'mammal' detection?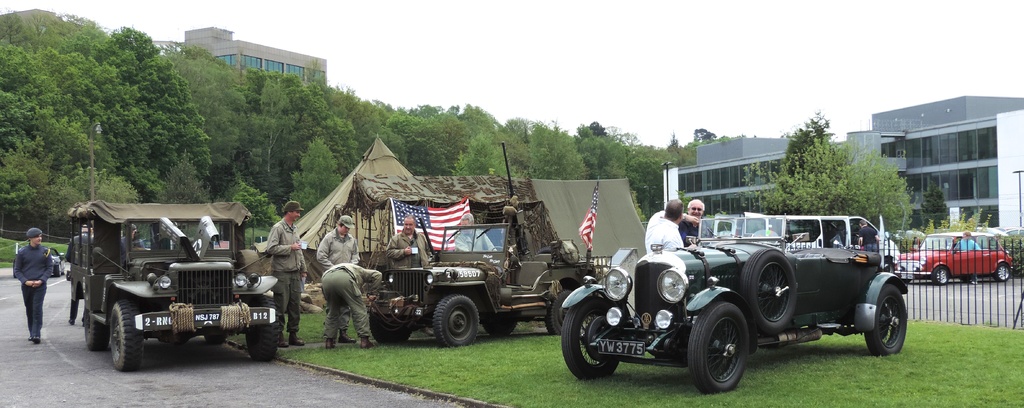
x1=125, y1=225, x2=147, y2=252
